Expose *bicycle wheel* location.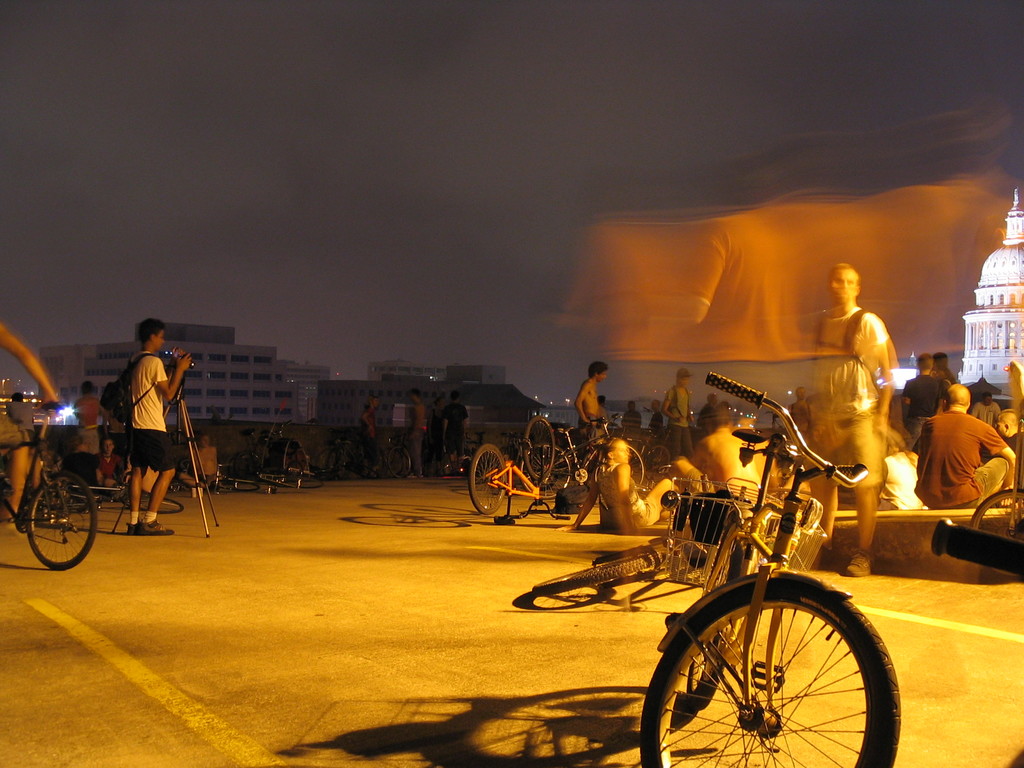
Exposed at rect(256, 467, 298, 492).
